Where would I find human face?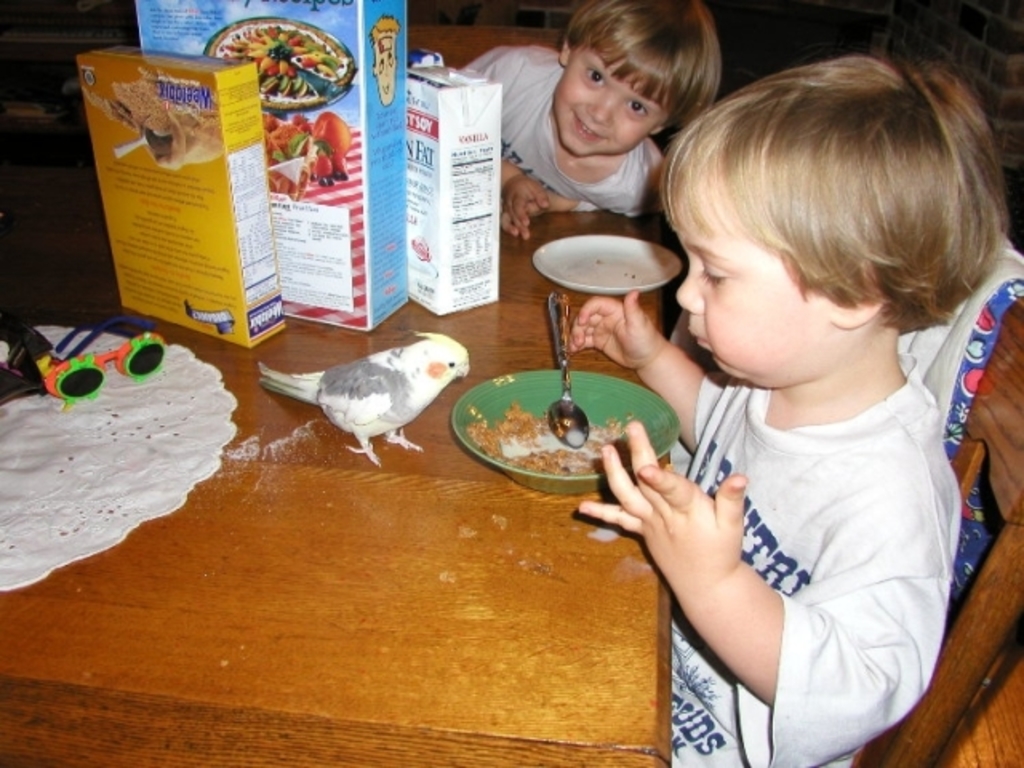
At (left=550, top=45, right=667, bottom=155).
